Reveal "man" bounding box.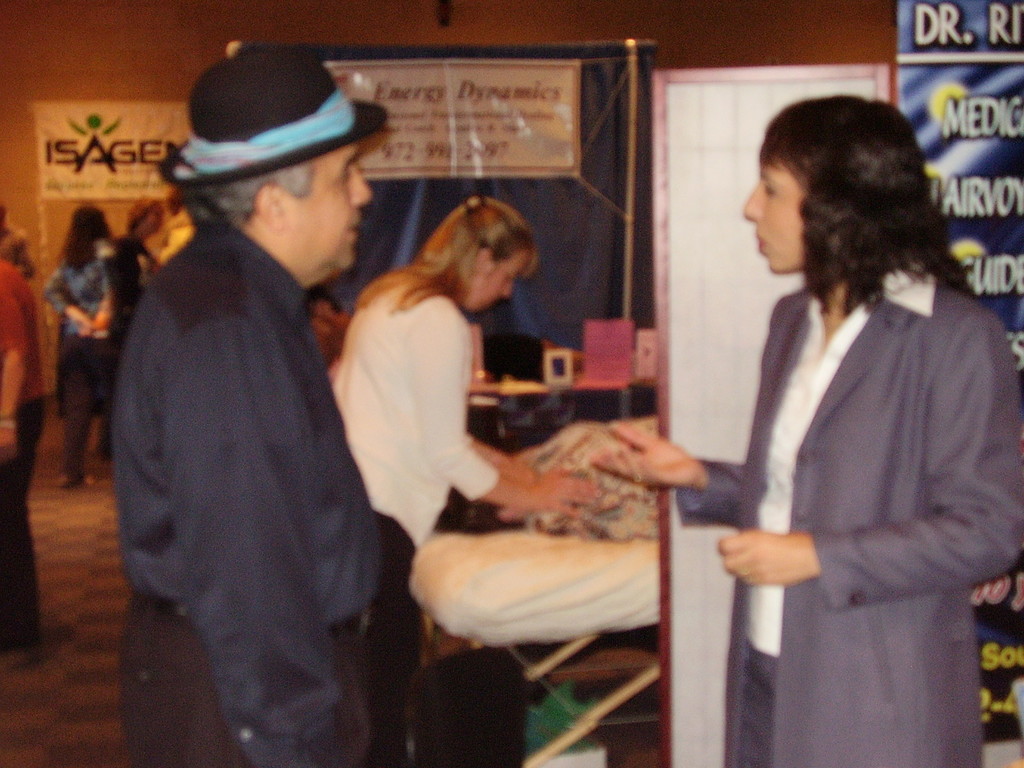
Revealed: (x1=95, y1=70, x2=411, y2=728).
